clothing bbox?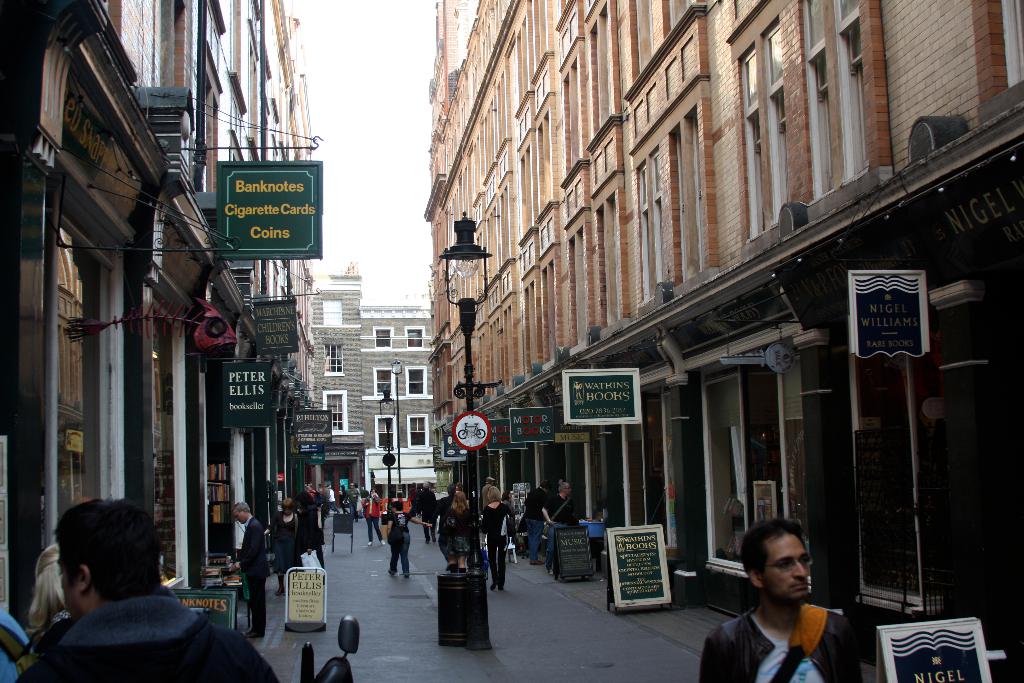
<region>296, 501, 327, 581</region>
